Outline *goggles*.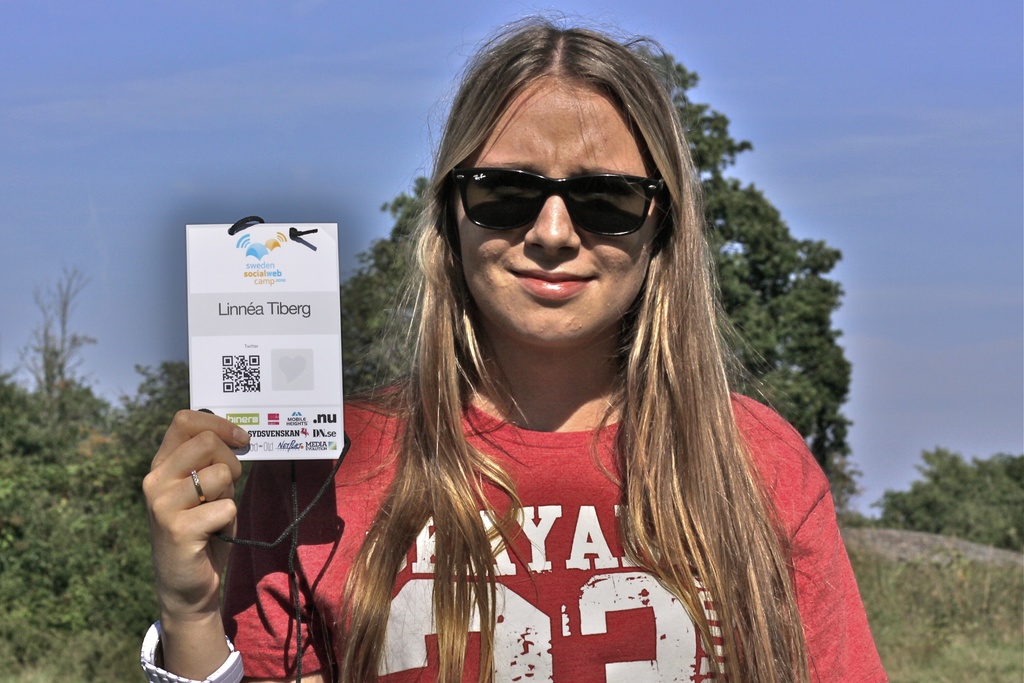
Outline: crop(449, 151, 678, 236).
